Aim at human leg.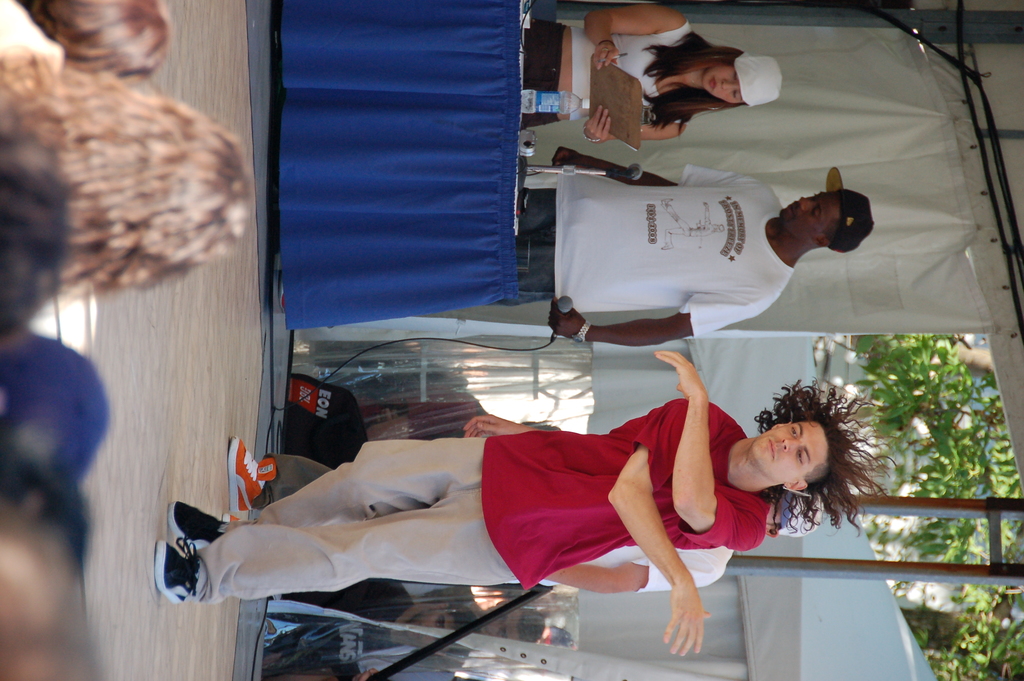
Aimed at left=178, top=431, right=480, bottom=534.
